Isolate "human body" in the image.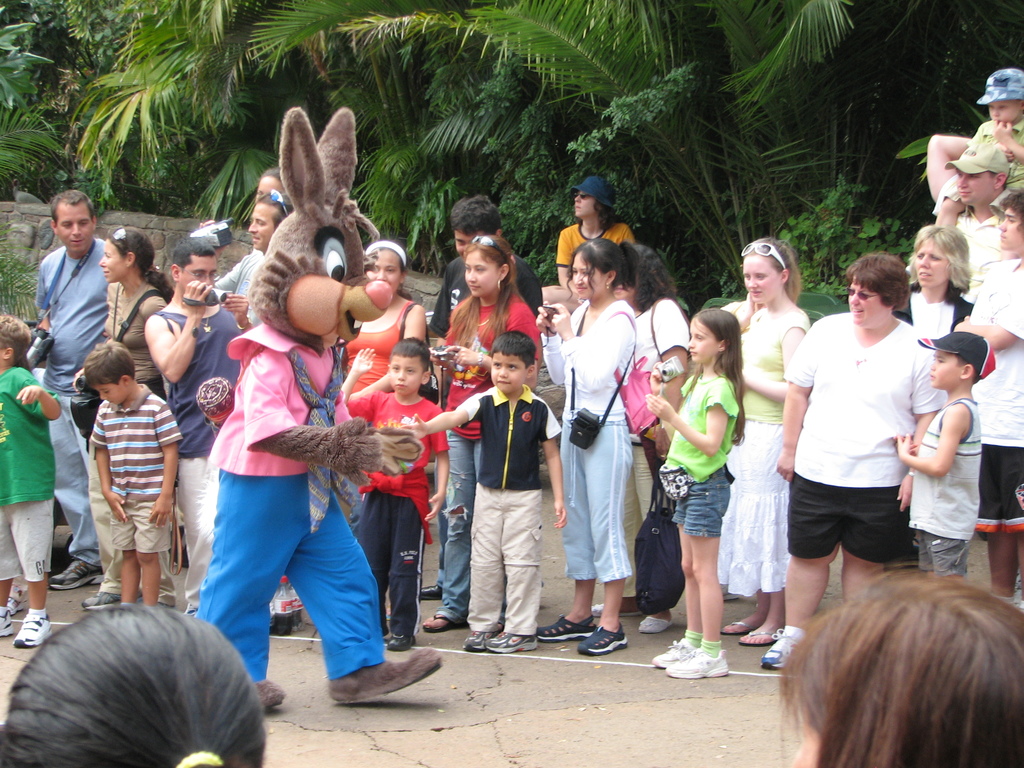
Isolated region: 211/250/269/331.
